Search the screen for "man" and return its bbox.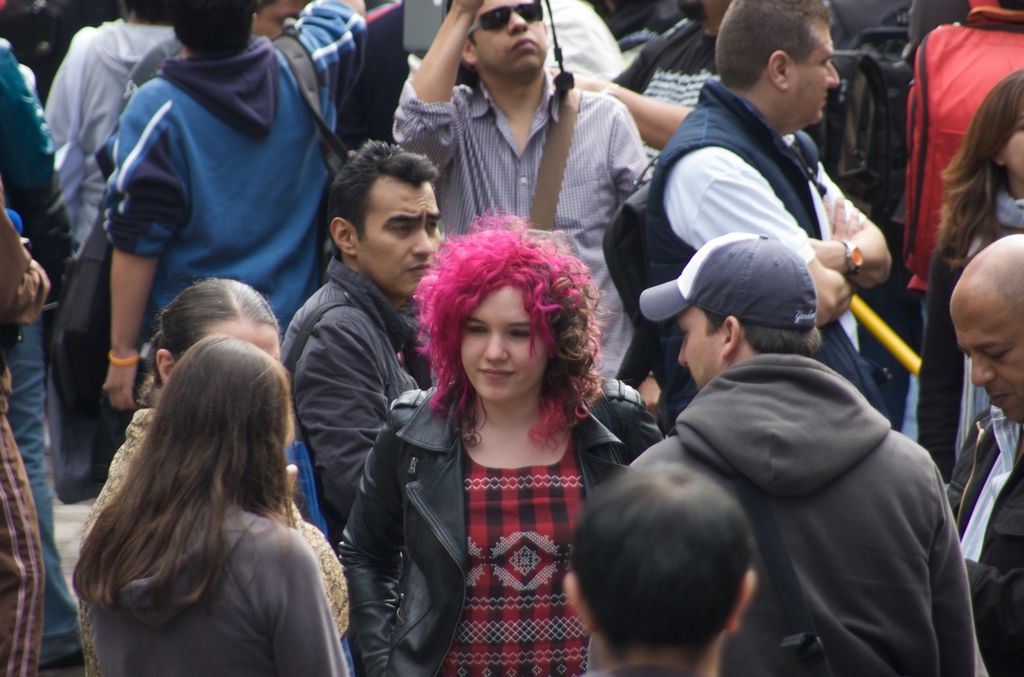
Found: x1=275, y1=136, x2=438, y2=535.
